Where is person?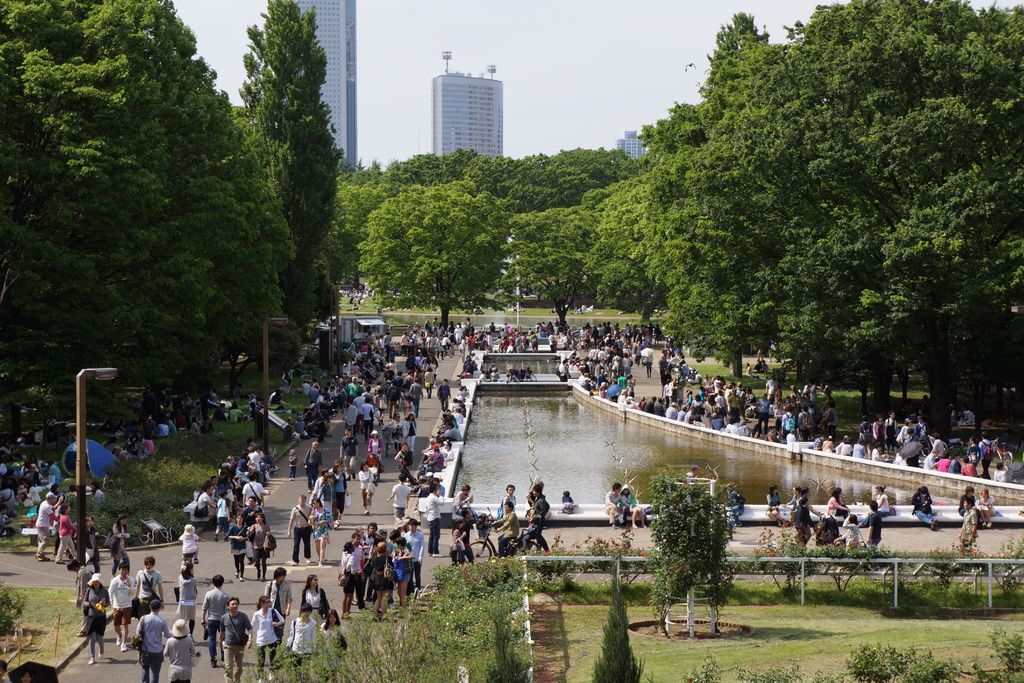
crop(286, 602, 319, 680).
